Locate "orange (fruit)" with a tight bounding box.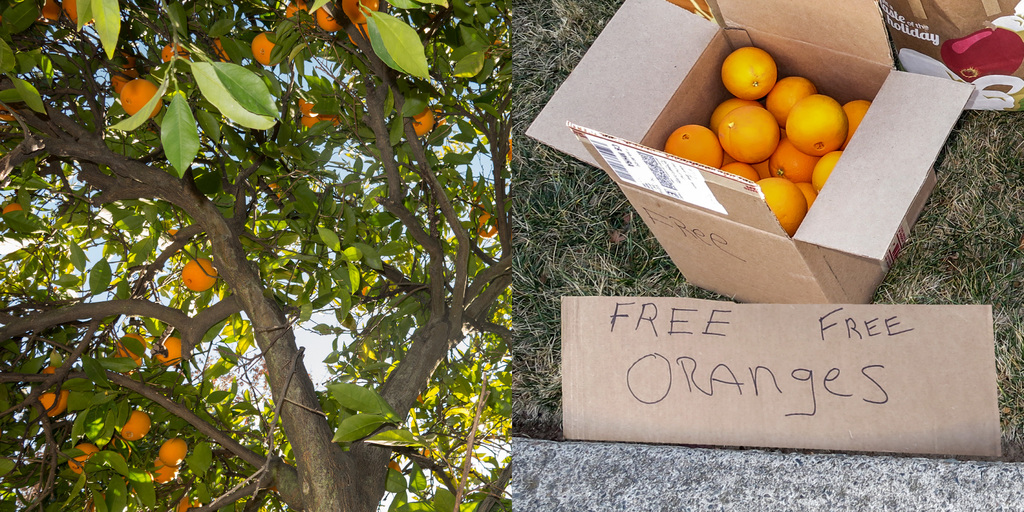
BBox(161, 442, 185, 462).
